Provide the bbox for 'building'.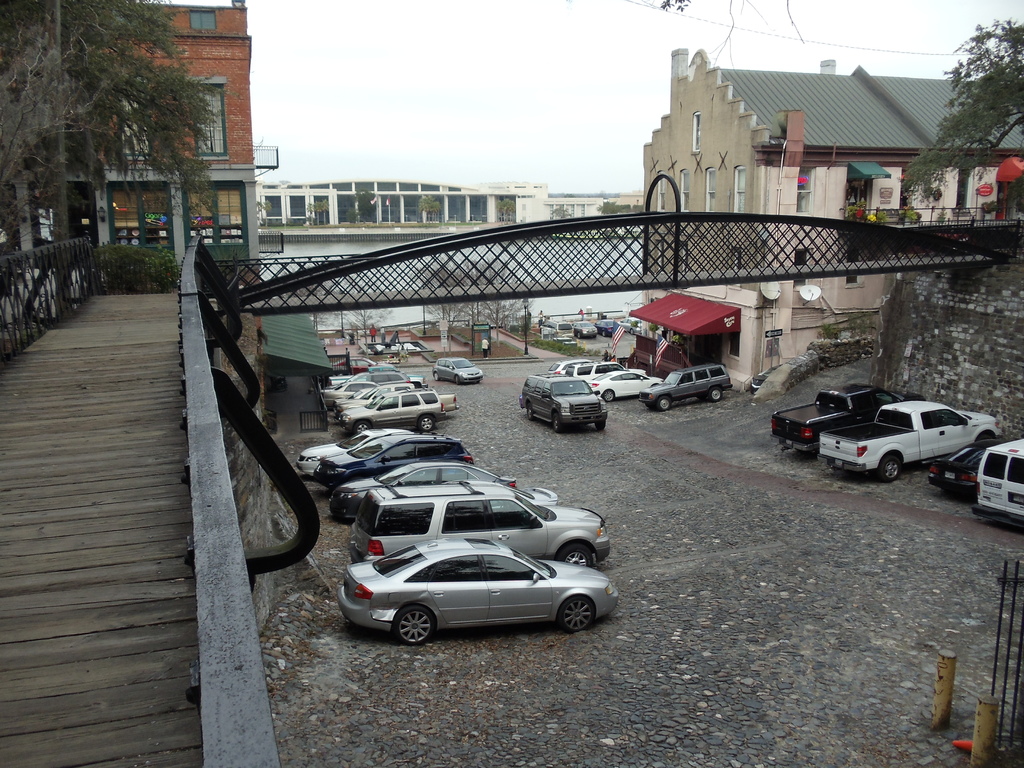
left=253, top=183, right=646, bottom=338.
